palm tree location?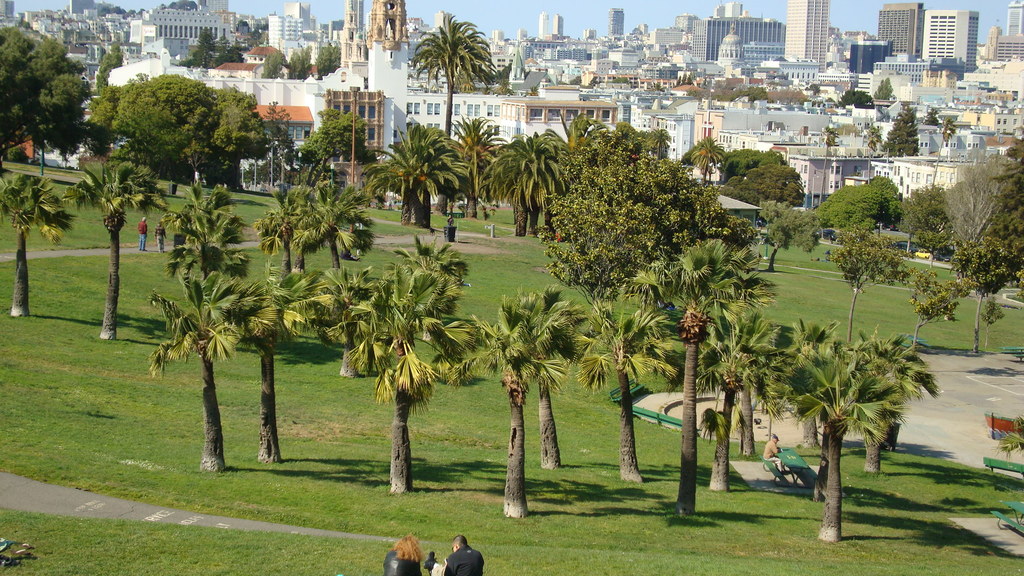
(618,129,664,187)
